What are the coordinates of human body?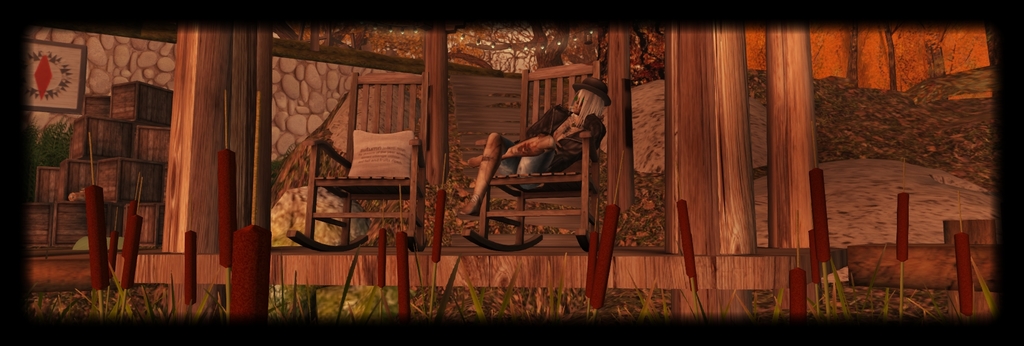
detection(456, 82, 608, 212).
